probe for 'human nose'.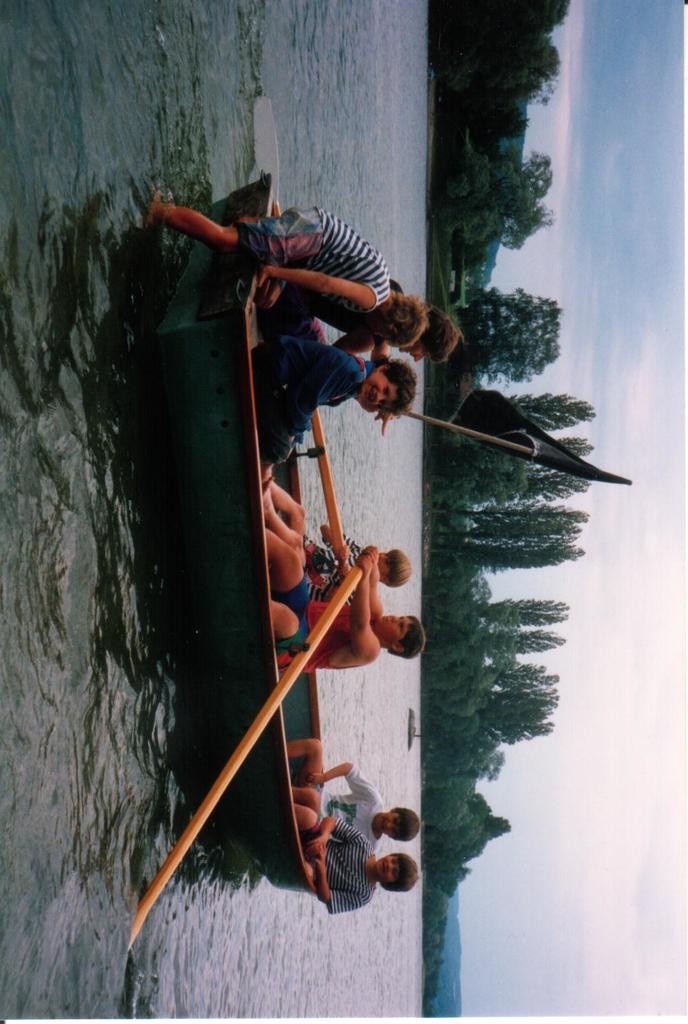
Probe result: select_region(391, 615, 401, 623).
